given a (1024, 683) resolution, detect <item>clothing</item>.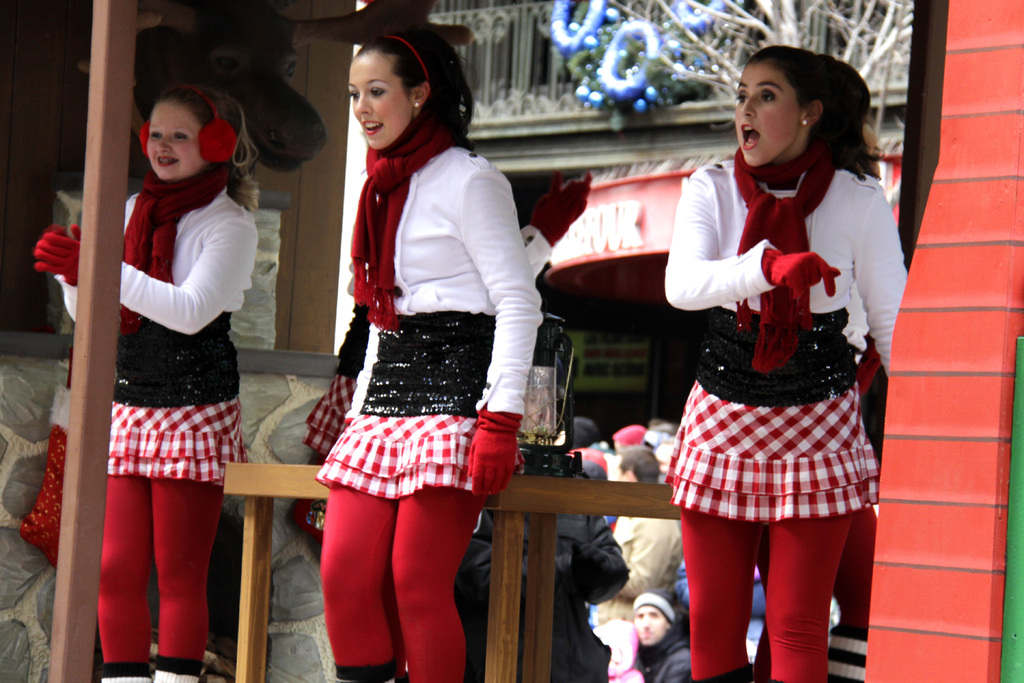
x1=652 y1=636 x2=695 y2=682.
